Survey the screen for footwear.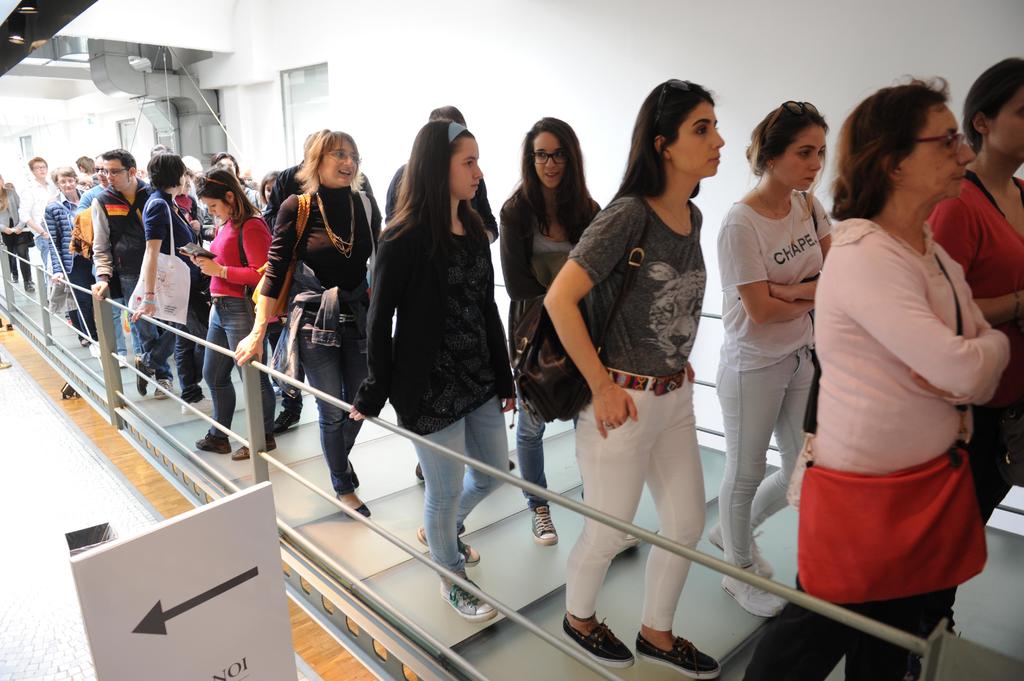
Survey found: left=121, top=351, right=134, bottom=369.
